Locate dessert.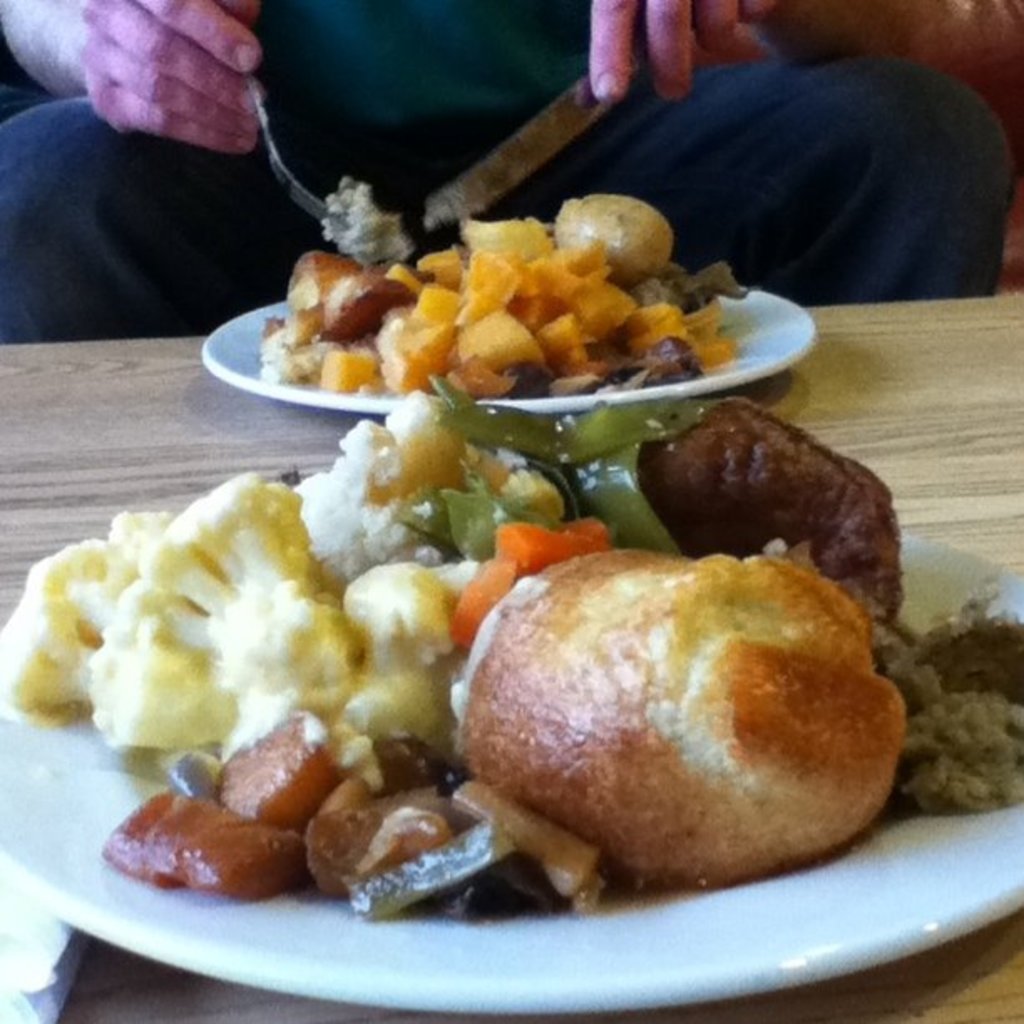
Bounding box: [604,385,920,621].
